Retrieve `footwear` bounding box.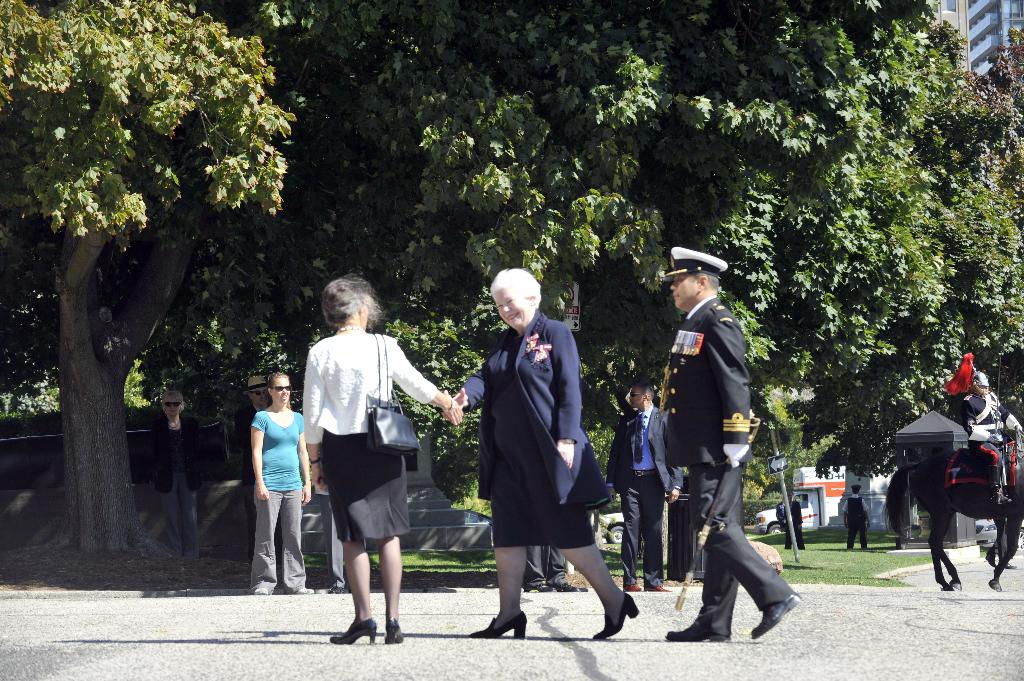
Bounding box: box=[666, 623, 727, 642].
